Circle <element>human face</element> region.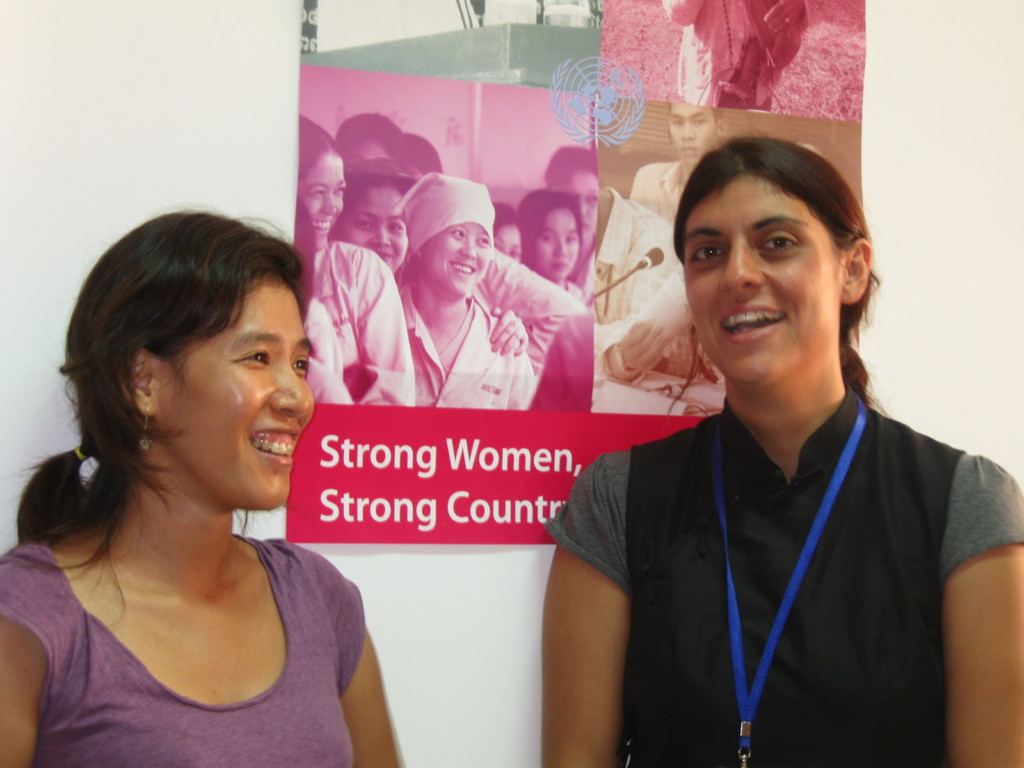
Region: (x1=295, y1=150, x2=348, y2=245).
